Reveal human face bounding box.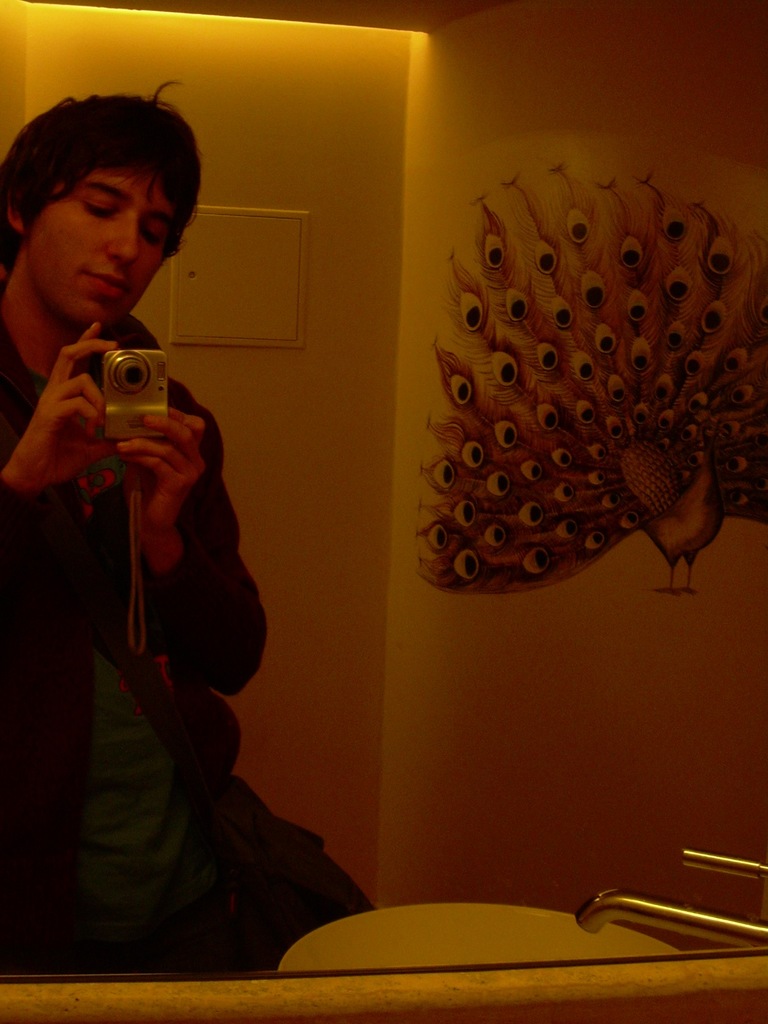
Revealed: <region>22, 180, 172, 328</region>.
